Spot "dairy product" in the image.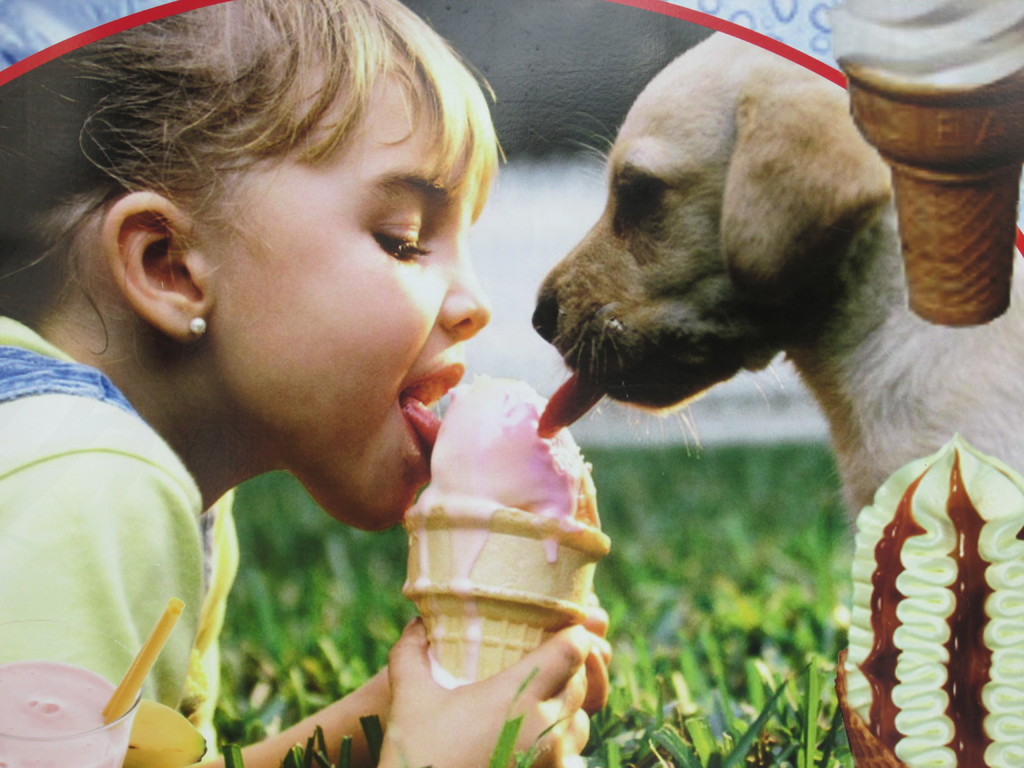
"dairy product" found at detection(835, 4, 1023, 85).
